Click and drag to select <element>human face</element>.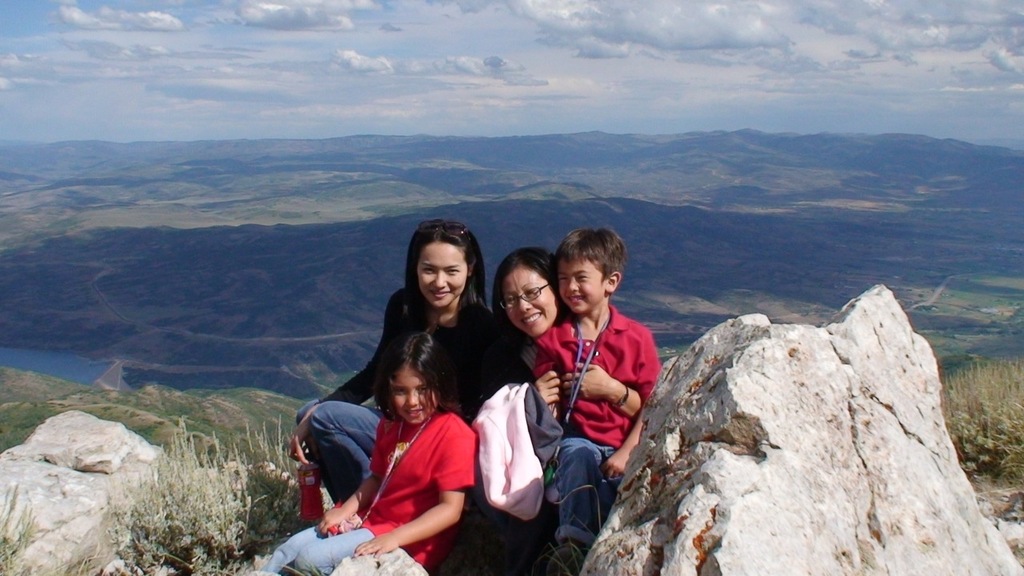
Selection: (x1=558, y1=256, x2=598, y2=311).
